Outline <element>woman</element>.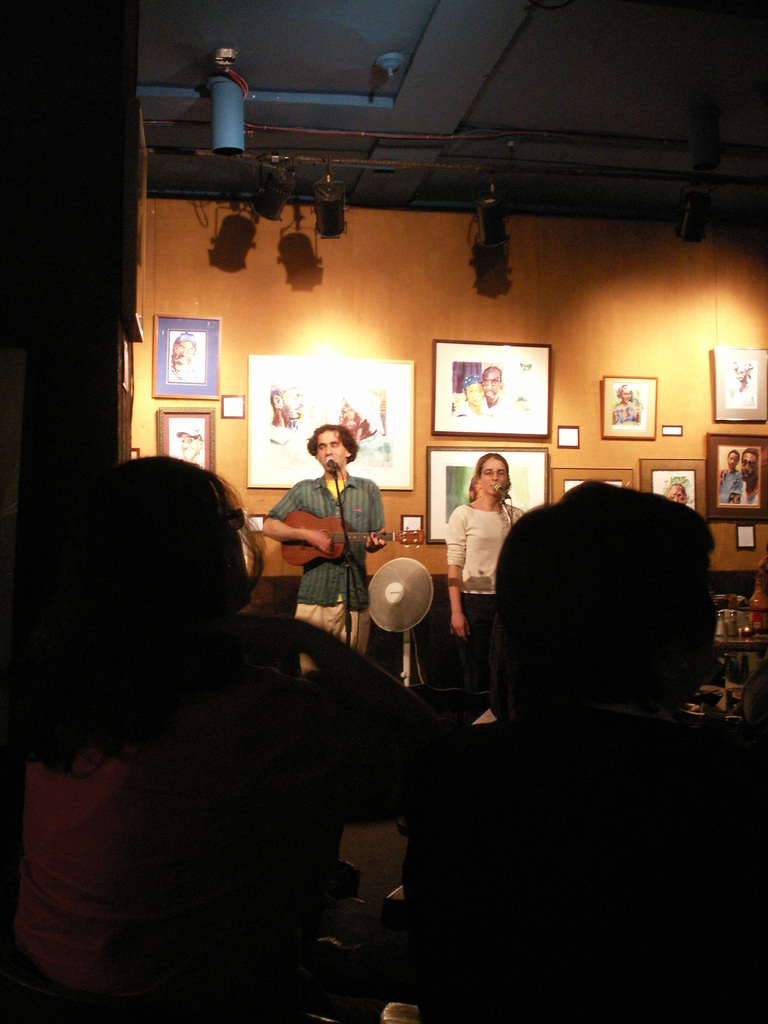
Outline: crop(457, 454, 535, 586).
